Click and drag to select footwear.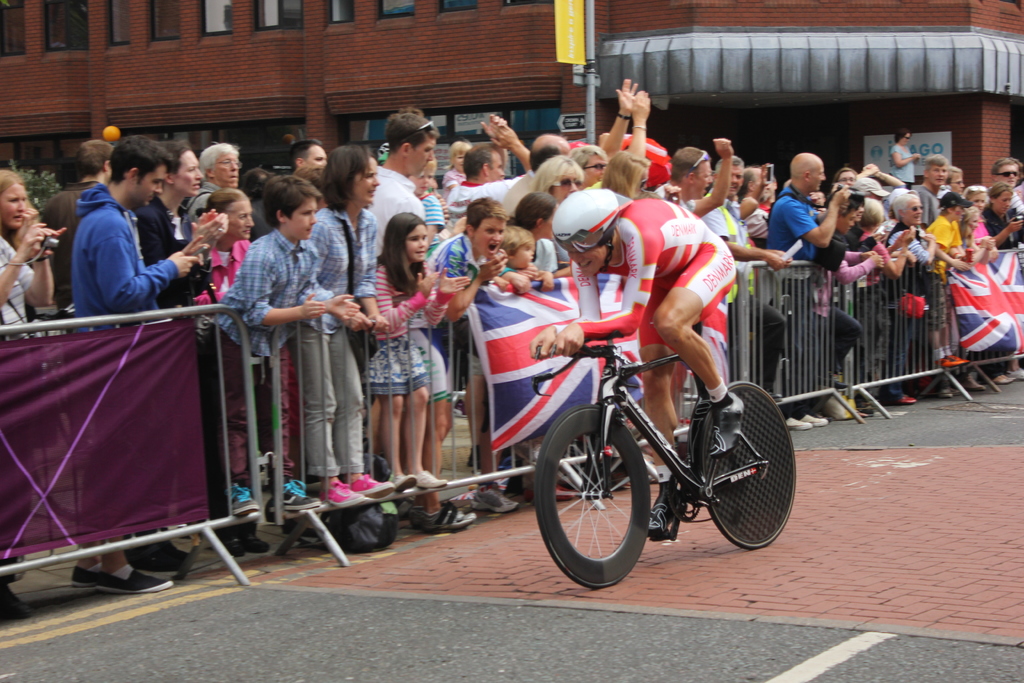
Selection: {"left": 830, "top": 397, "right": 871, "bottom": 424}.
